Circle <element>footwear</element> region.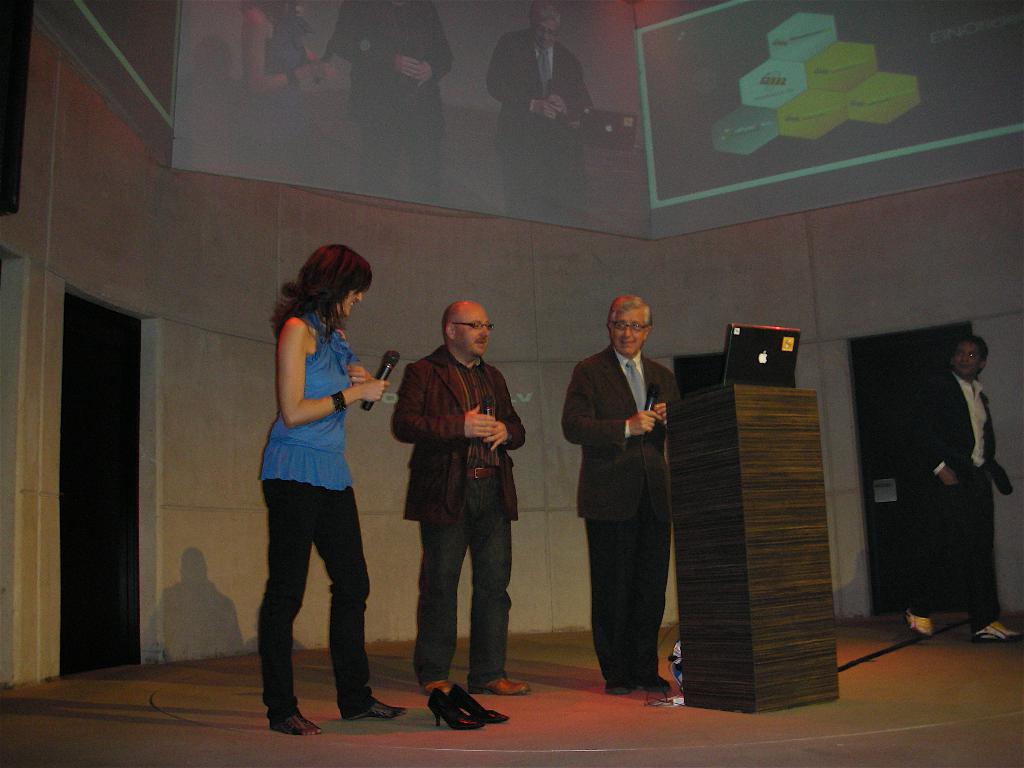
Region: (left=606, top=674, right=642, bottom=696).
